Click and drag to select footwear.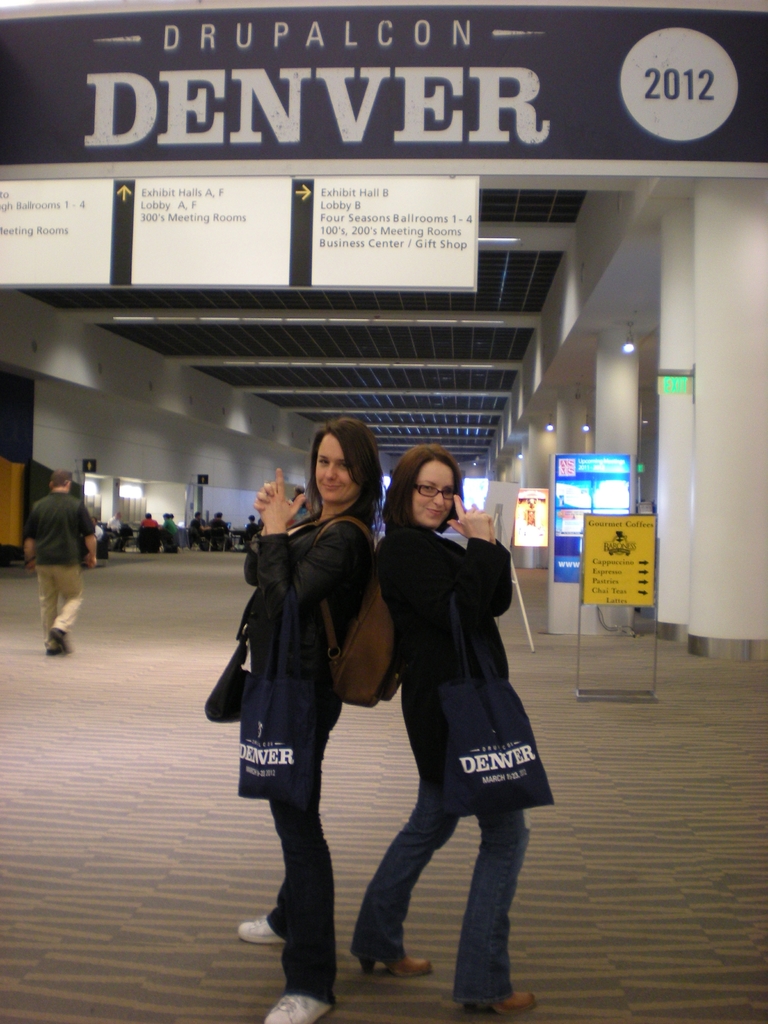
Selection: (x1=243, y1=920, x2=292, y2=956).
